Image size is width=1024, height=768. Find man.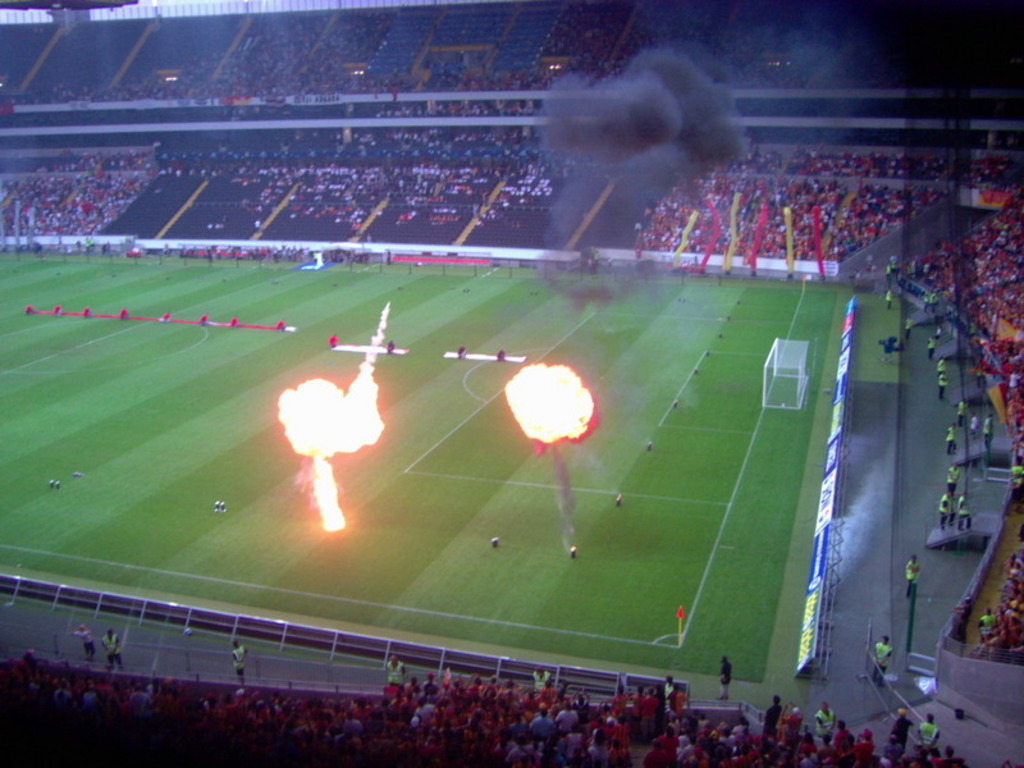
<region>977, 413, 998, 461</region>.
